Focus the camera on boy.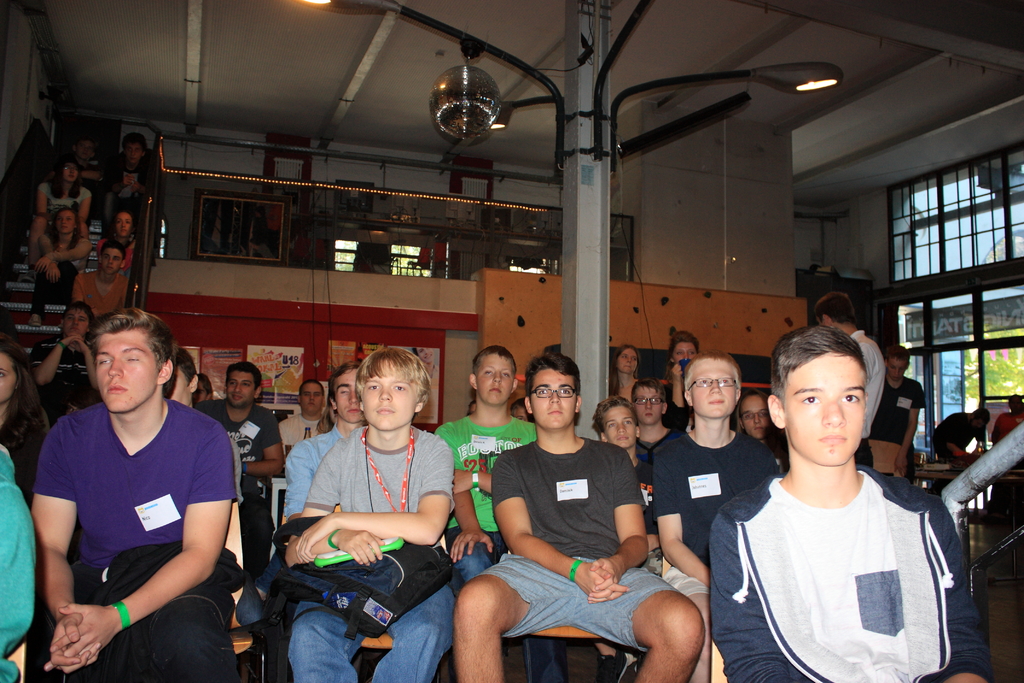
Focus region: crop(875, 346, 934, 482).
